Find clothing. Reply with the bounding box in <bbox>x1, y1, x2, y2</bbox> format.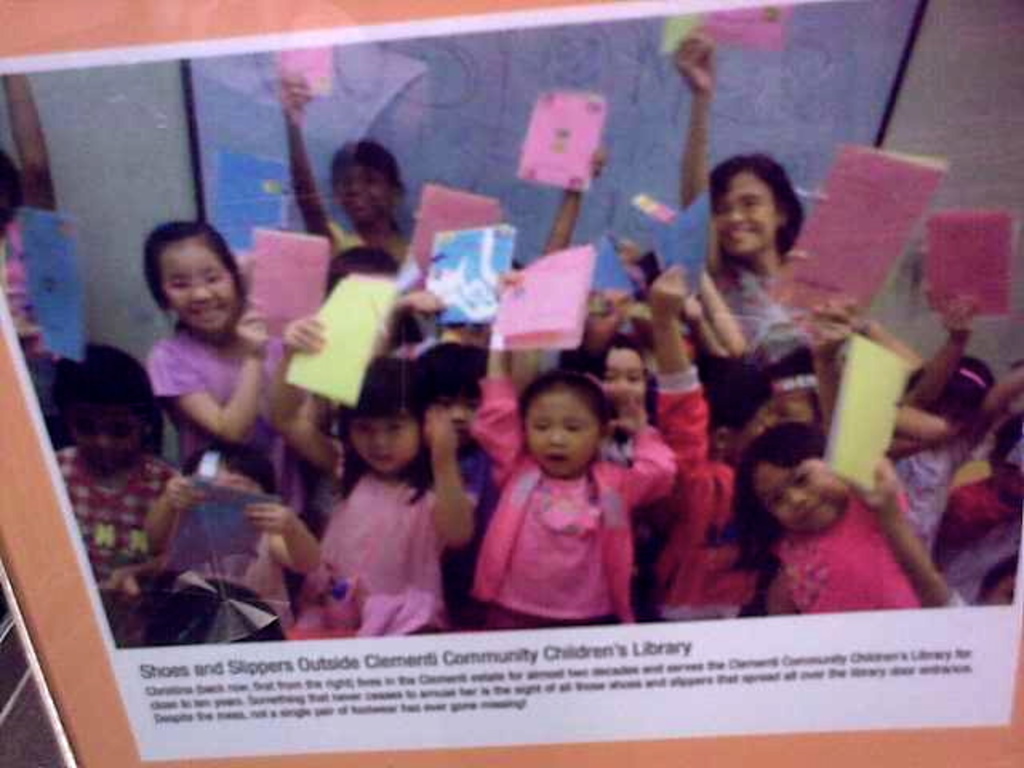
<bbox>134, 315, 317, 514</bbox>.
